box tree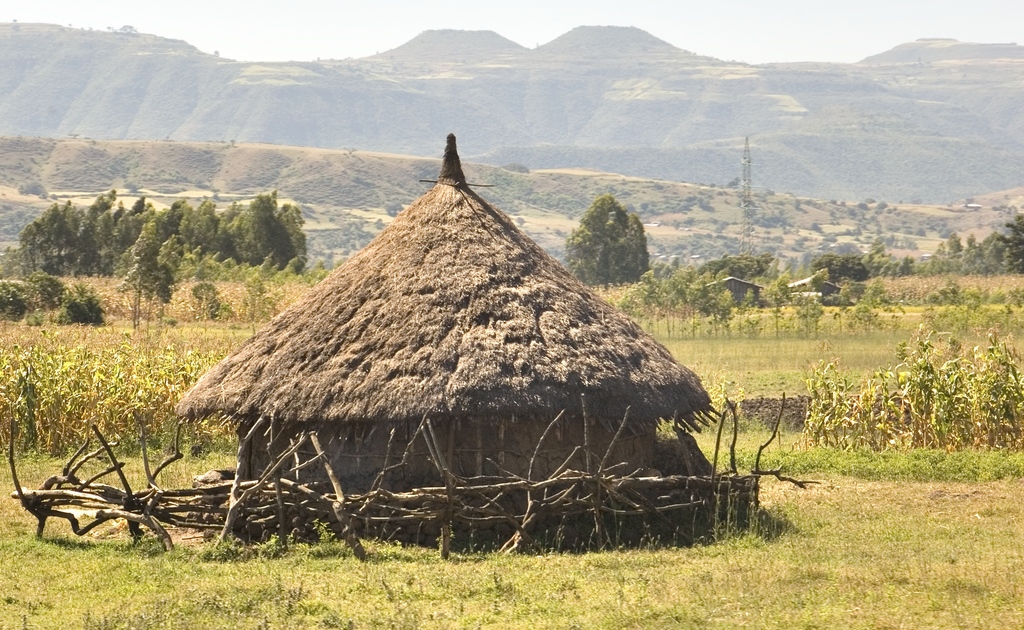
pyautogui.locateOnScreen(571, 177, 653, 281)
